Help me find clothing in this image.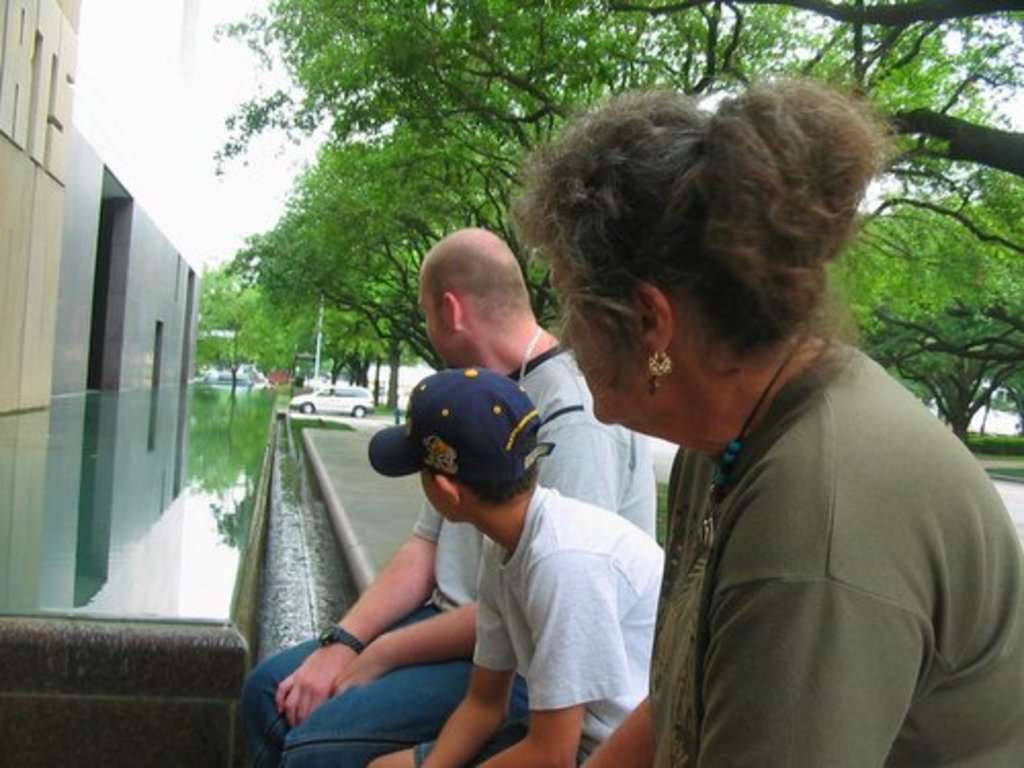
Found it: bbox=[647, 340, 1020, 766].
